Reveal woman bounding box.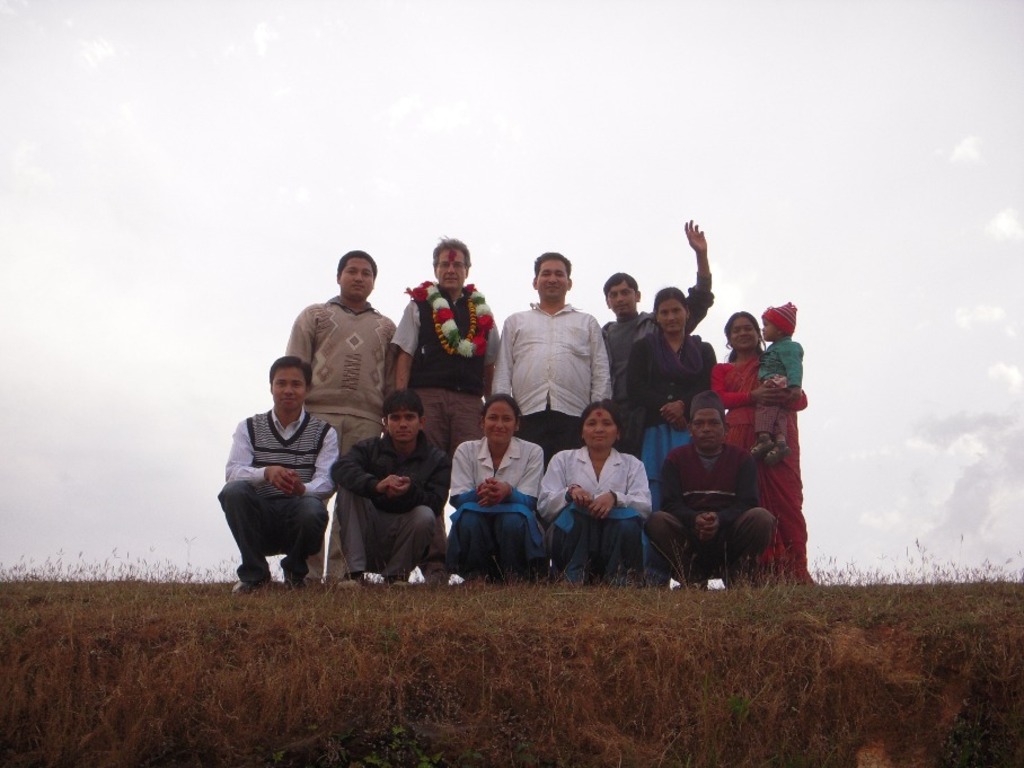
Revealed: {"x1": 709, "y1": 308, "x2": 806, "y2": 586}.
